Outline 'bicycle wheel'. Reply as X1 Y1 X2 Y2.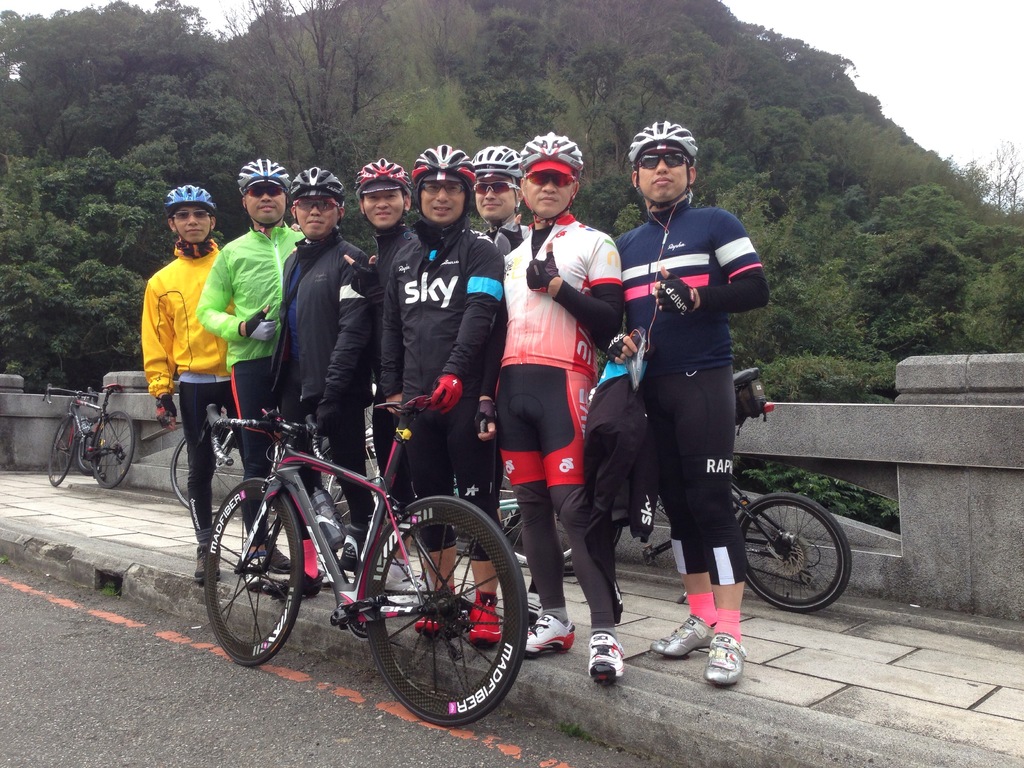
742 500 852 623.
